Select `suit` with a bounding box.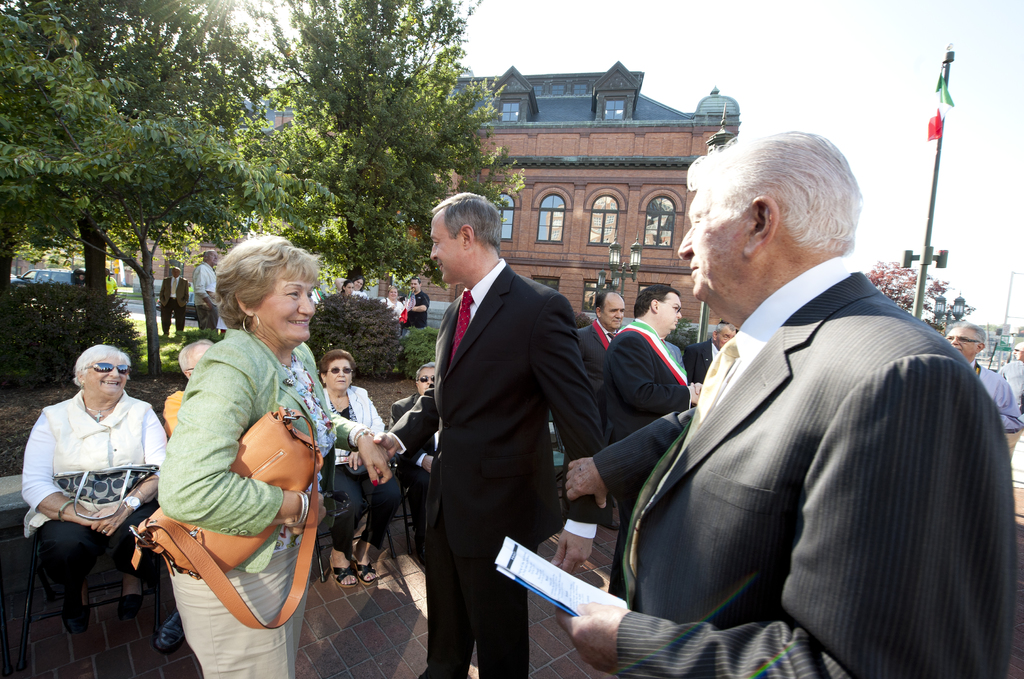
[149,324,372,582].
